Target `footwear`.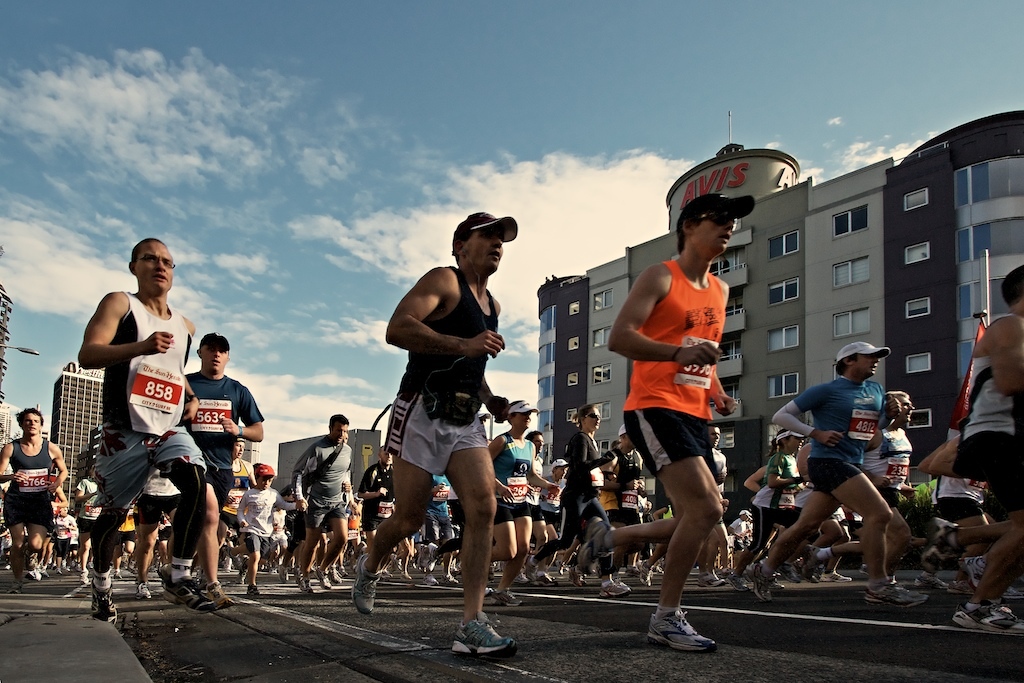
Target region: (left=159, top=582, right=214, bottom=610).
